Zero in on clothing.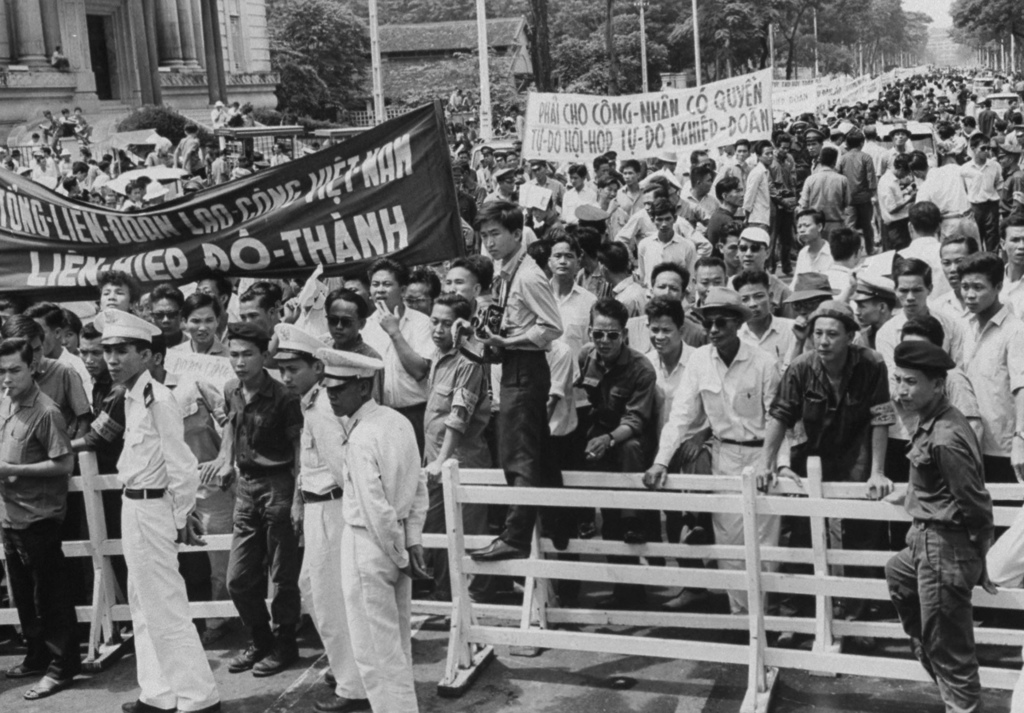
Zeroed in: left=559, top=180, right=596, bottom=225.
